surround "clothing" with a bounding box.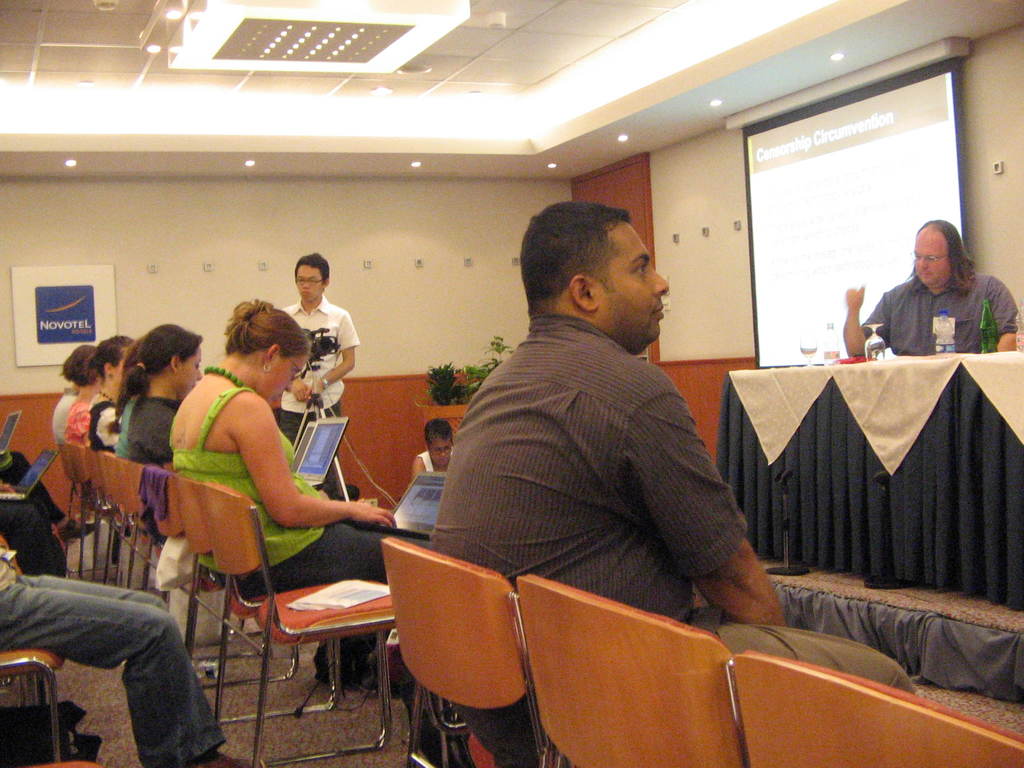
x1=425, y1=312, x2=913, y2=767.
